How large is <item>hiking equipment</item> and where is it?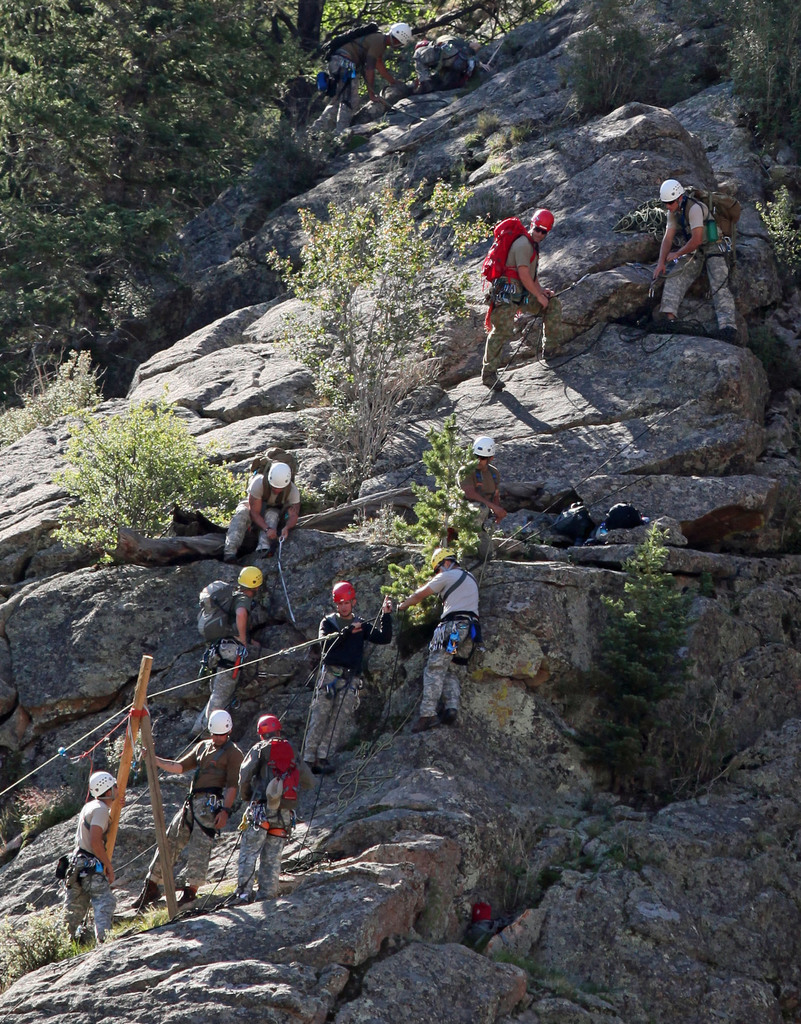
Bounding box: l=320, t=19, r=380, b=68.
